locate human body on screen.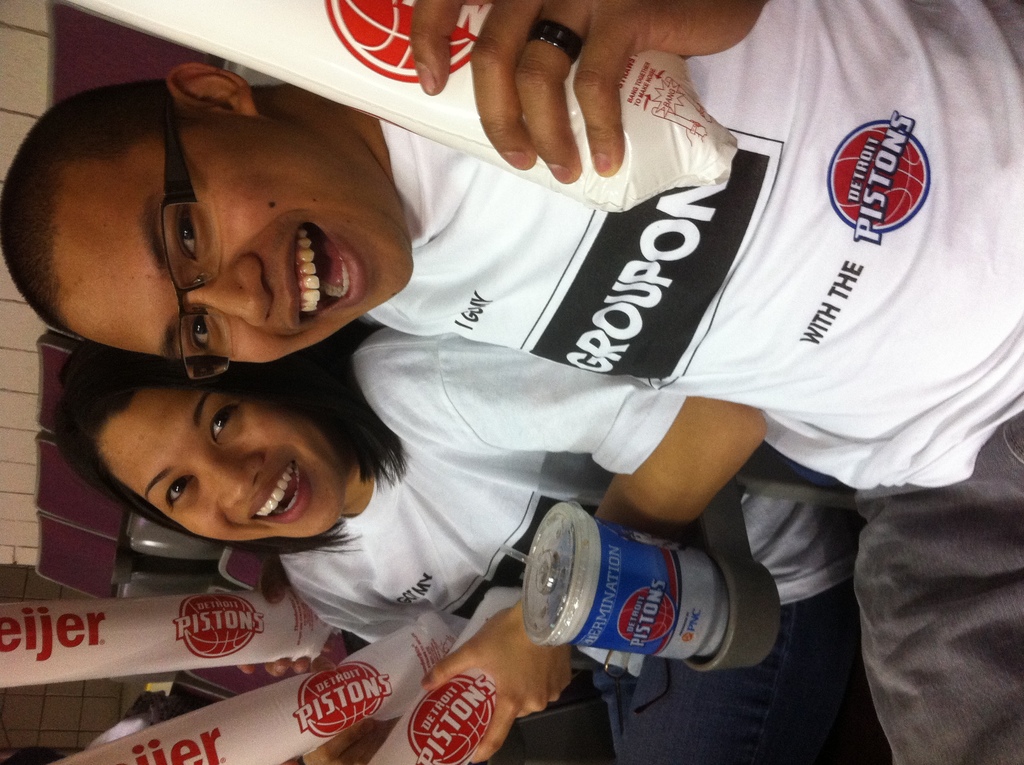
On screen at {"left": 44, "top": 323, "right": 854, "bottom": 764}.
